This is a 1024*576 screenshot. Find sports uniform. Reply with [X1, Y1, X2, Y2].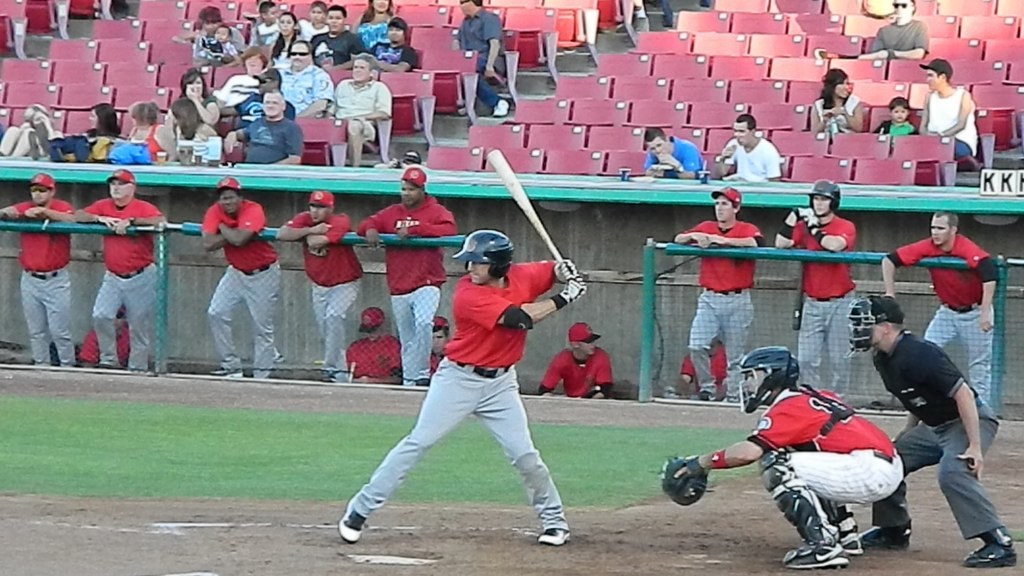
[537, 345, 619, 396].
